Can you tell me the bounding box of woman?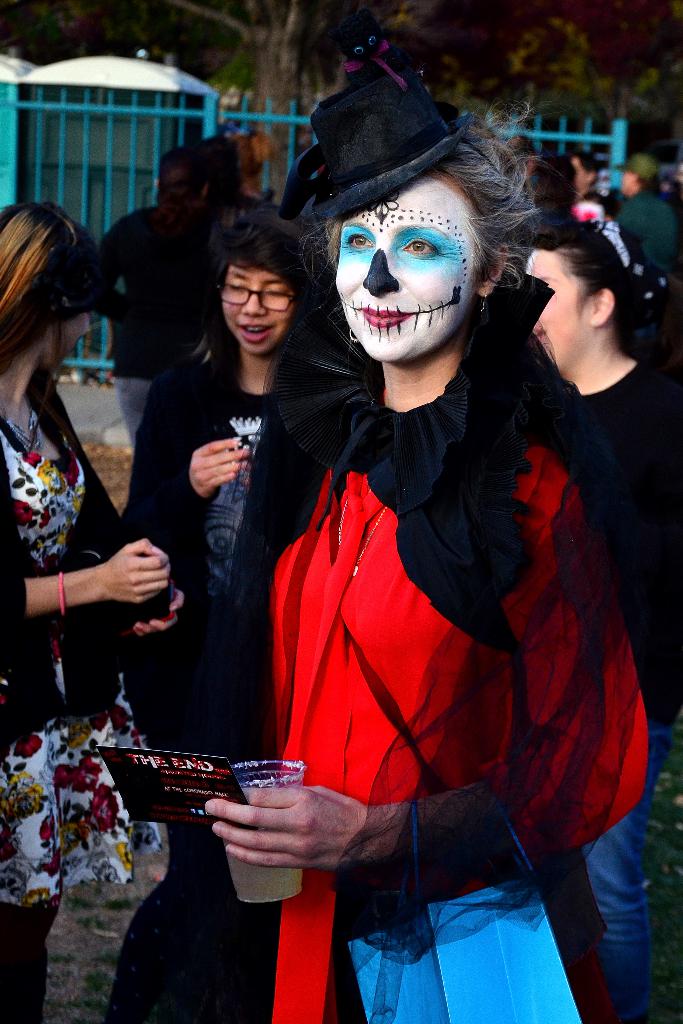
(left=522, top=213, right=682, bottom=1023).
